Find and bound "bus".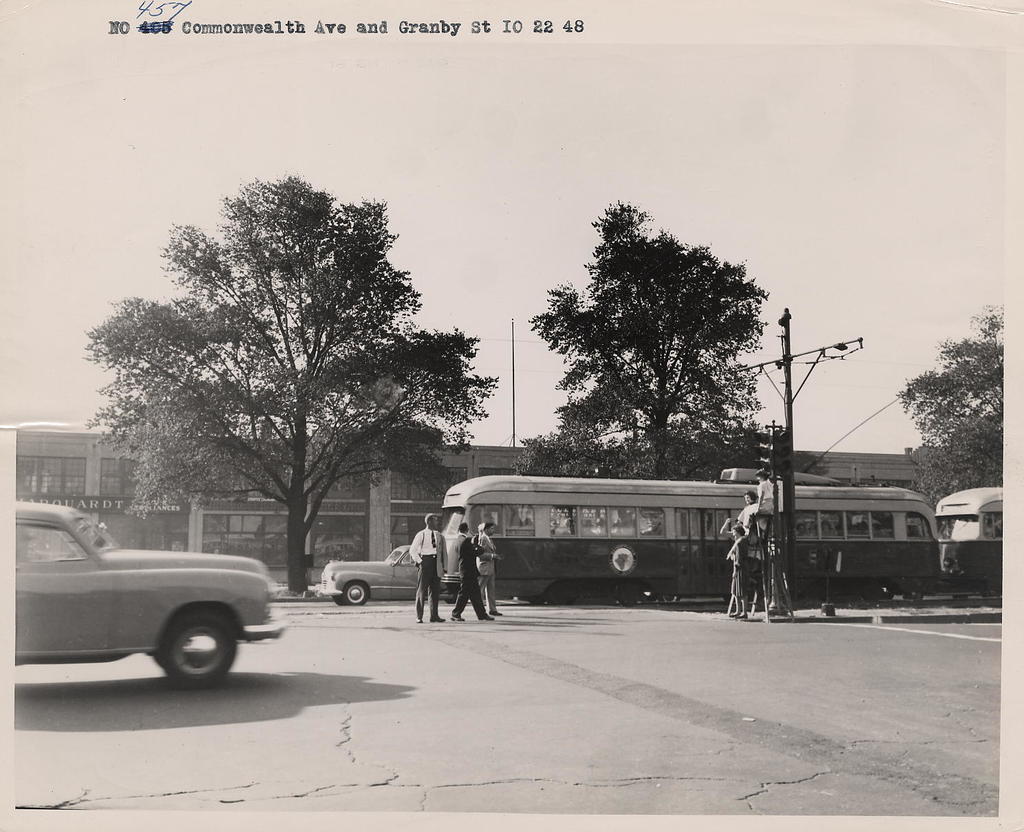
Bound: box=[932, 481, 1007, 536].
